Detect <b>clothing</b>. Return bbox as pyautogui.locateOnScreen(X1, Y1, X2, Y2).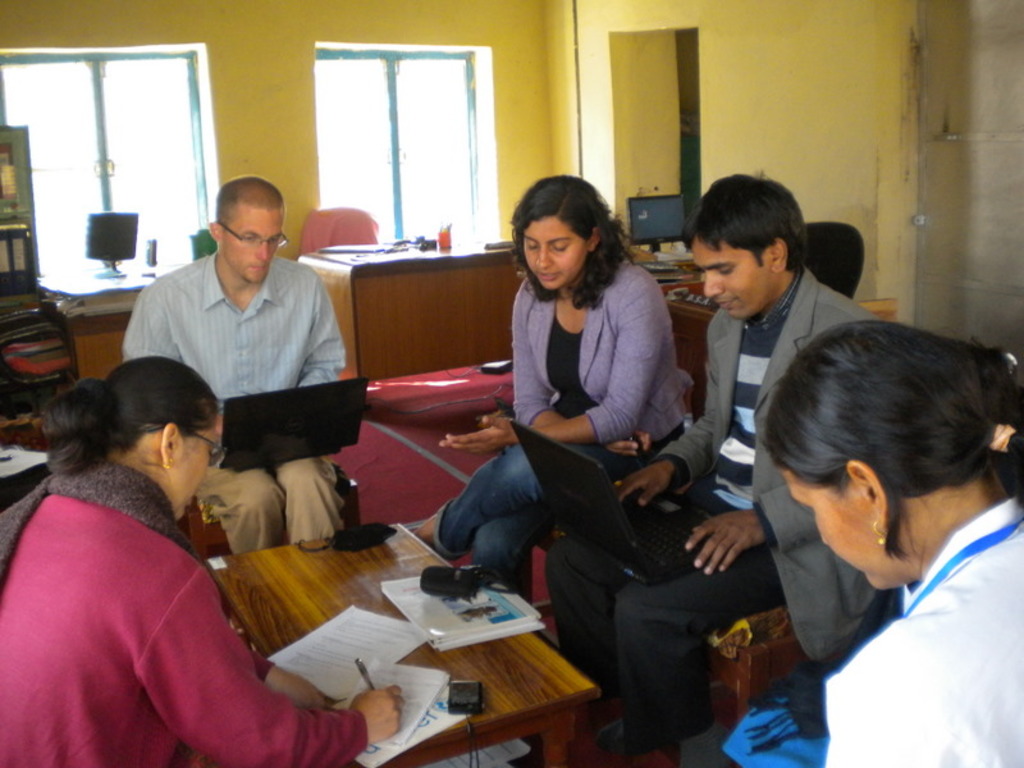
pyautogui.locateOnScreen(719, 488, 1023, 767).
